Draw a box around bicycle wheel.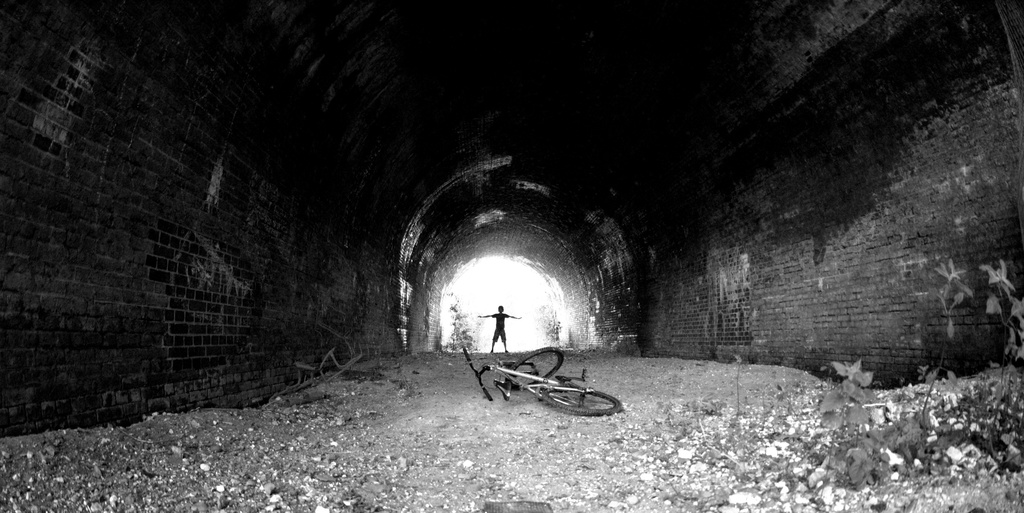
box=[513, 344, 566, 380].
